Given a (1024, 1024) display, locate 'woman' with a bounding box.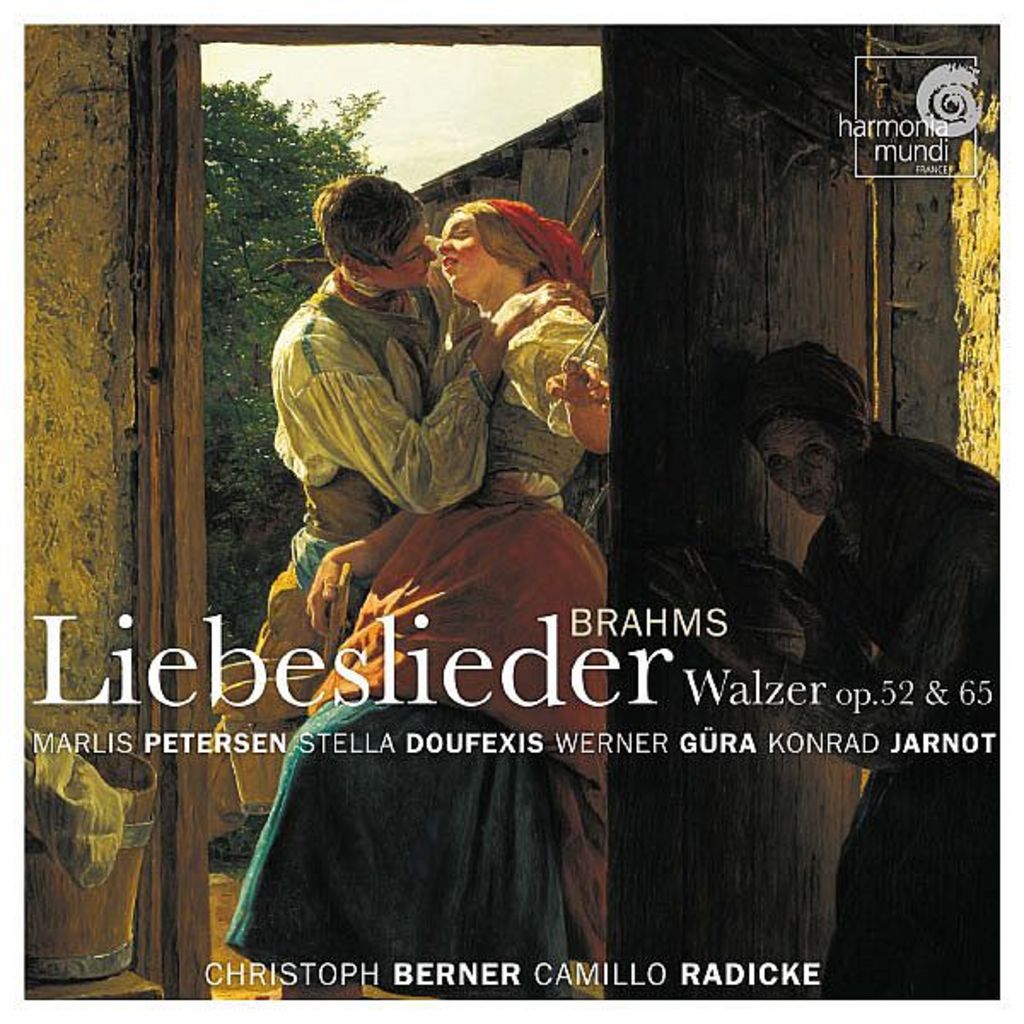
Located: pyautogui.locateOnScreen(259, 162, 596, 916).
